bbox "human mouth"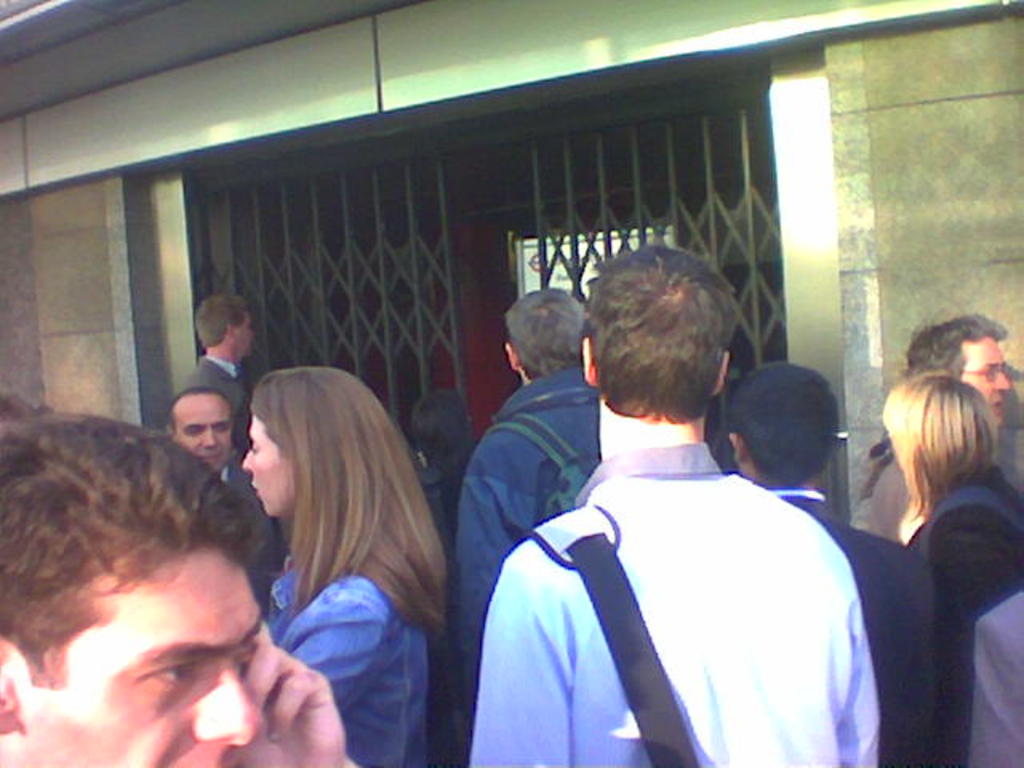
<bbox>243, 475, 264, 494</bbox>
